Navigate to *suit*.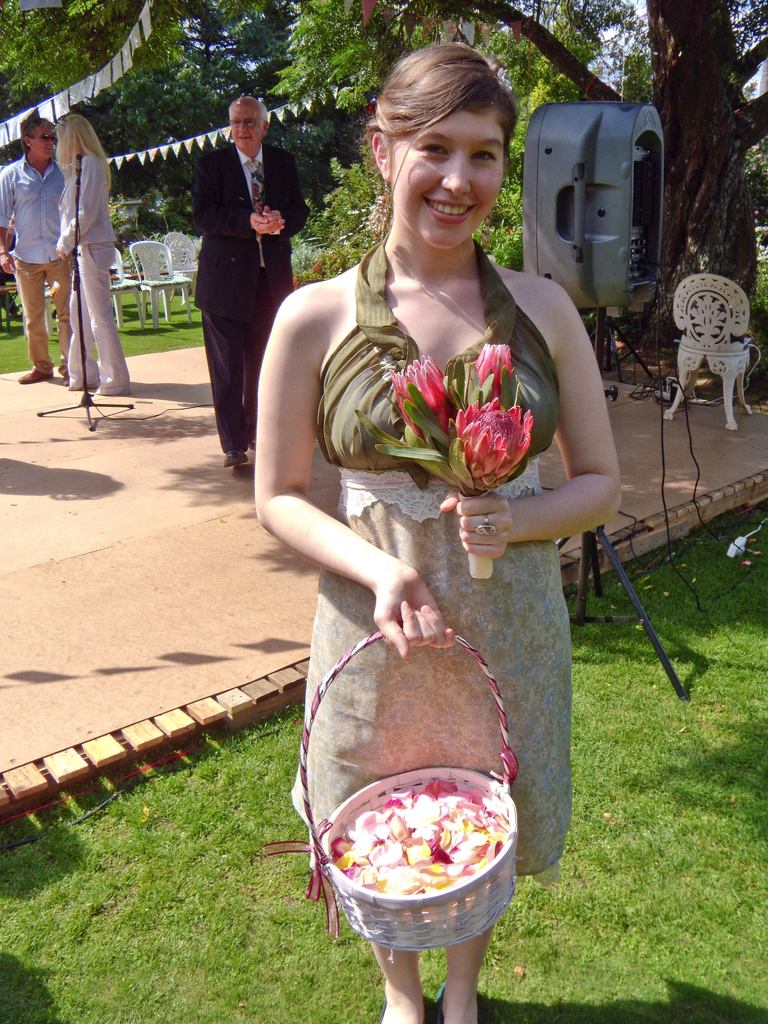
Navigation target: [178,100,297,428].
